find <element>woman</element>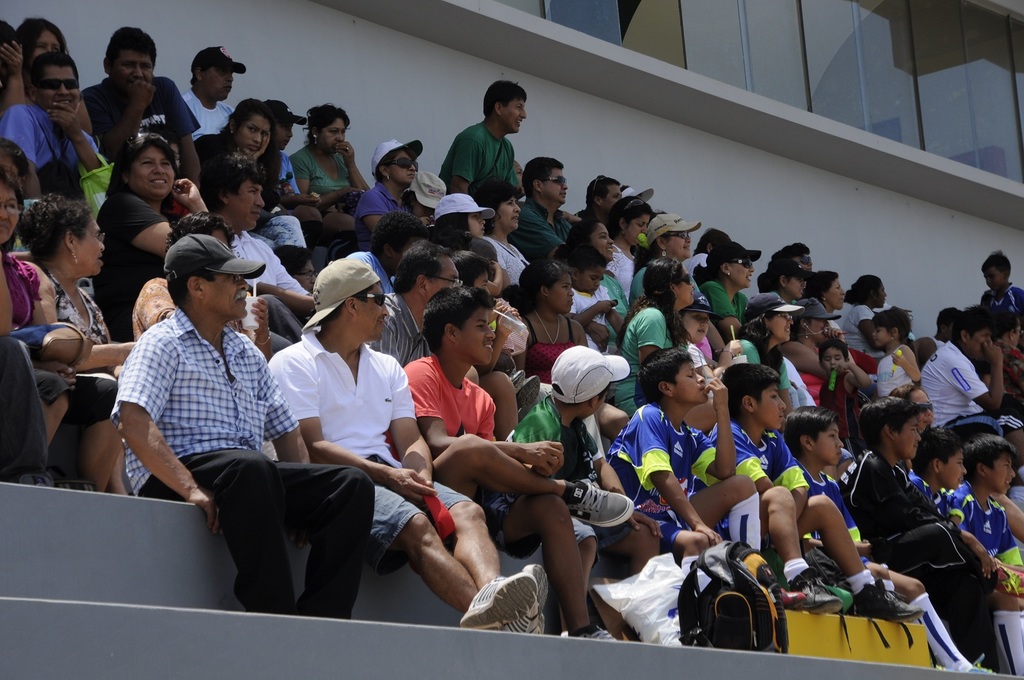
[97, 127, 210, 331]
